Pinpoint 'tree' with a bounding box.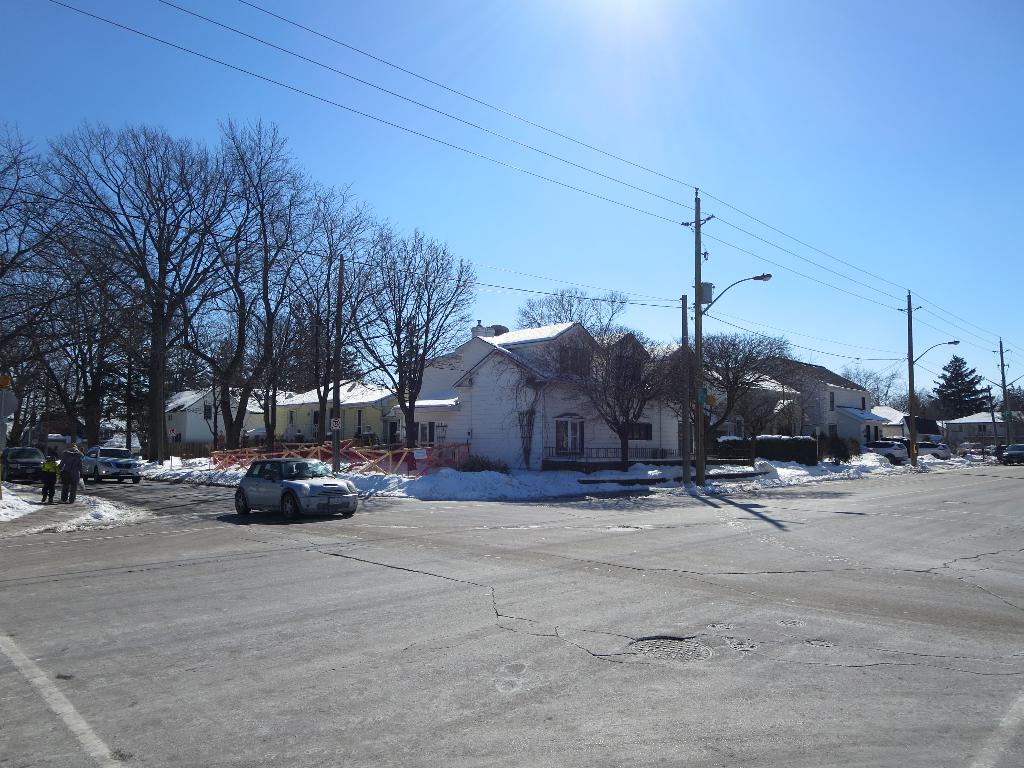
507,328,680,482.
